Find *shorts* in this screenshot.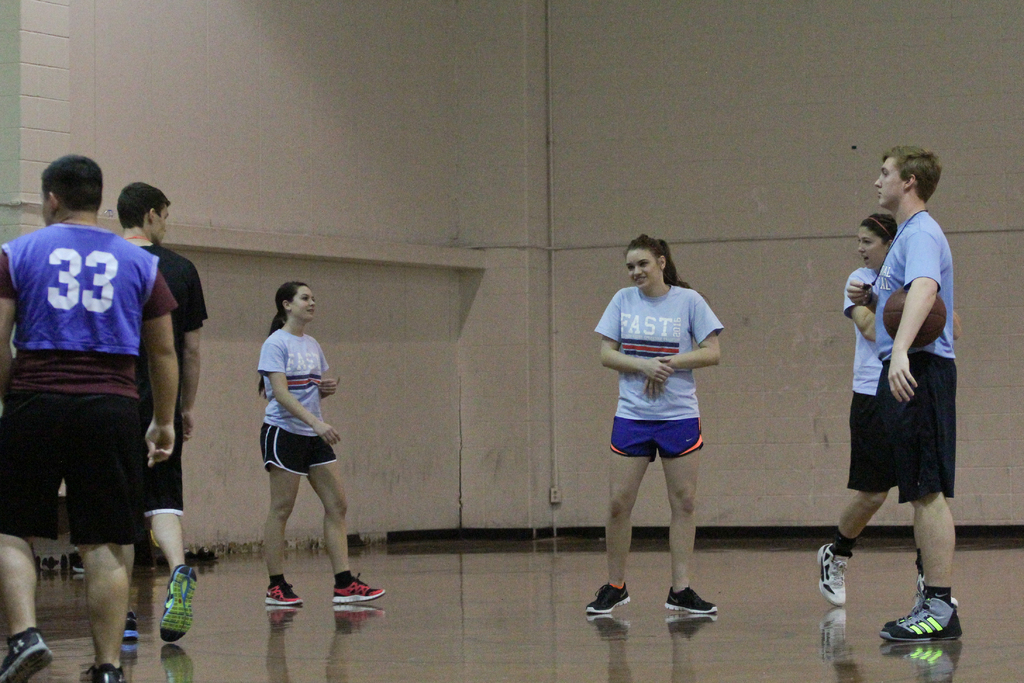
The bounding box for *shorts* is left=0, top=393, right=148, bottom=546.
